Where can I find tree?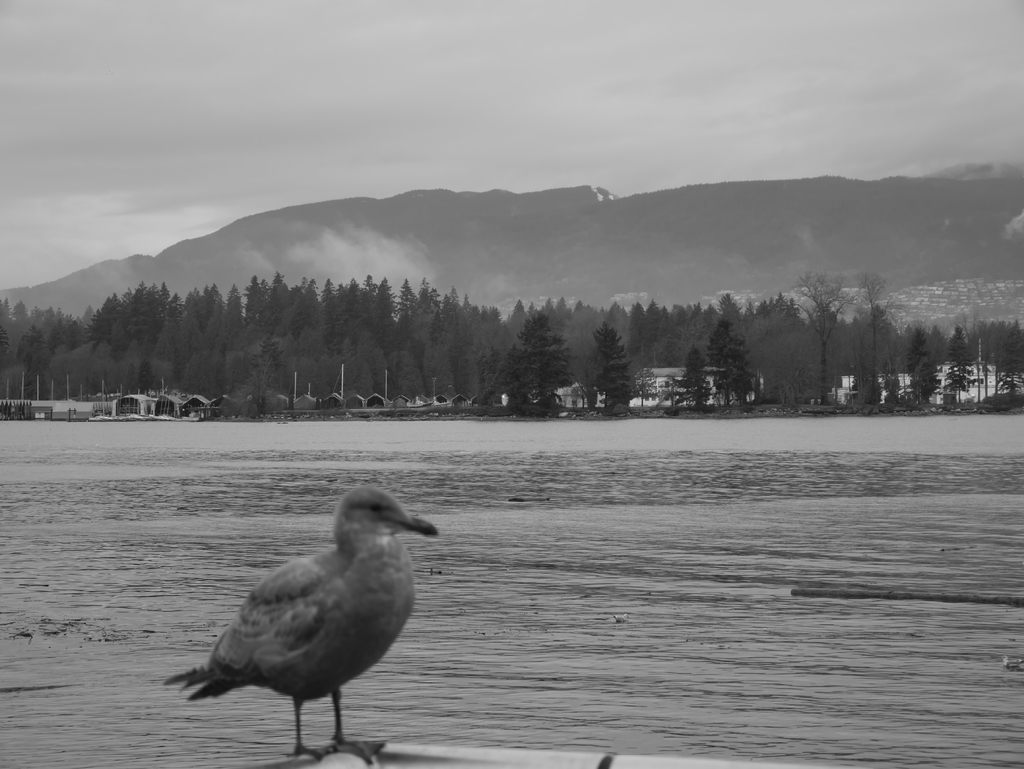
You can find it at [x1=858, y1=269, x2=893, y2=401].
